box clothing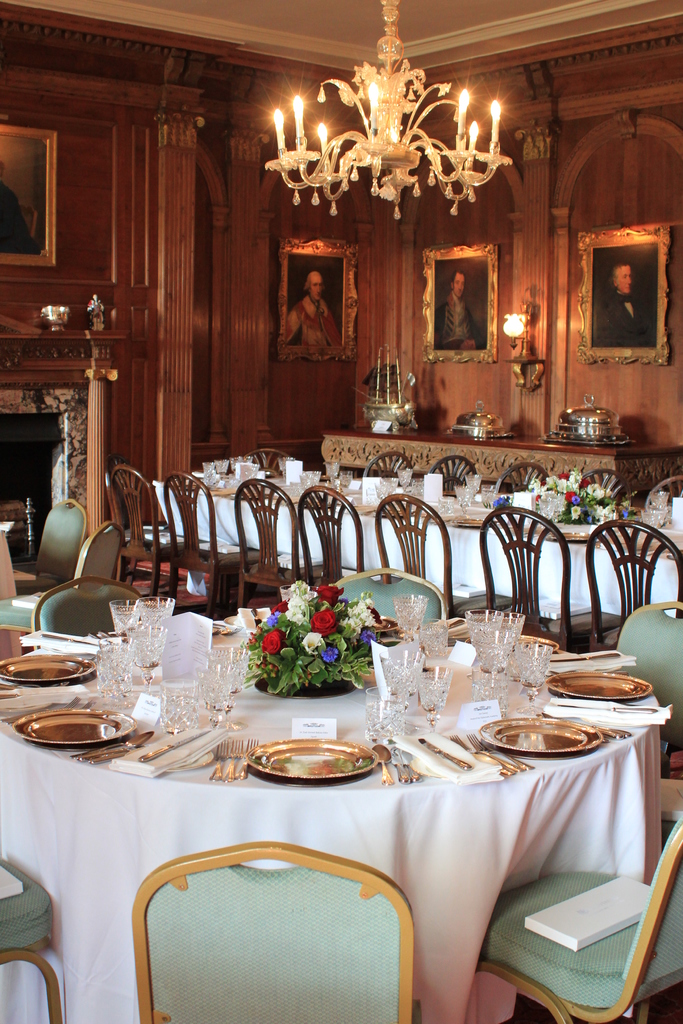
left=284, top=295, right=340, bottom=348
